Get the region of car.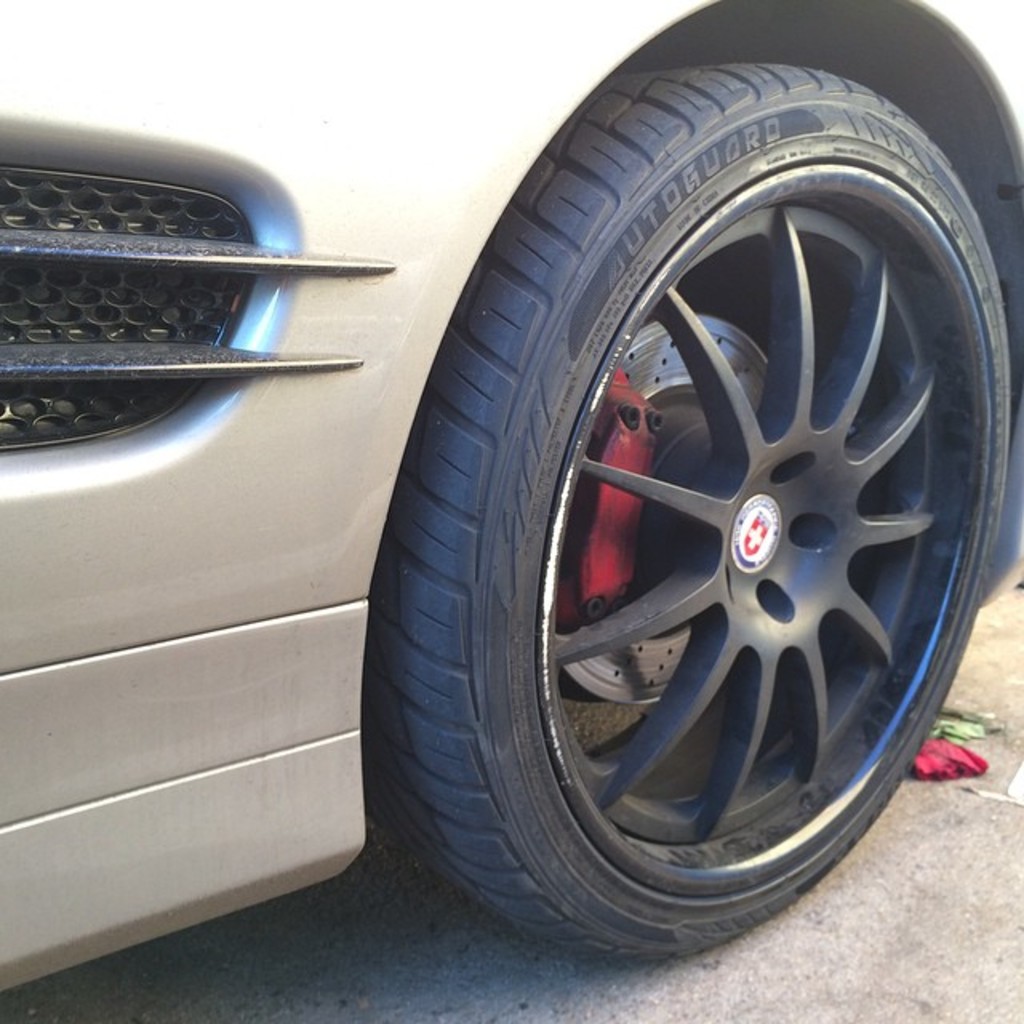
bbox=(0, 0, 1022, 989).
